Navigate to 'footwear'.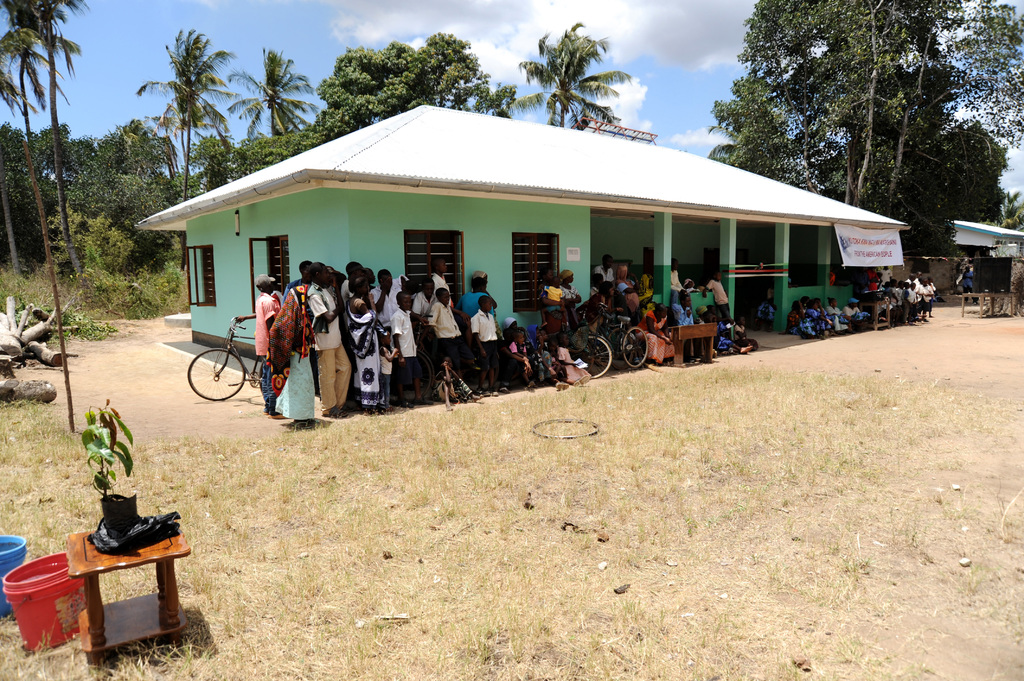
Navigation target: 291/418/320/428.
